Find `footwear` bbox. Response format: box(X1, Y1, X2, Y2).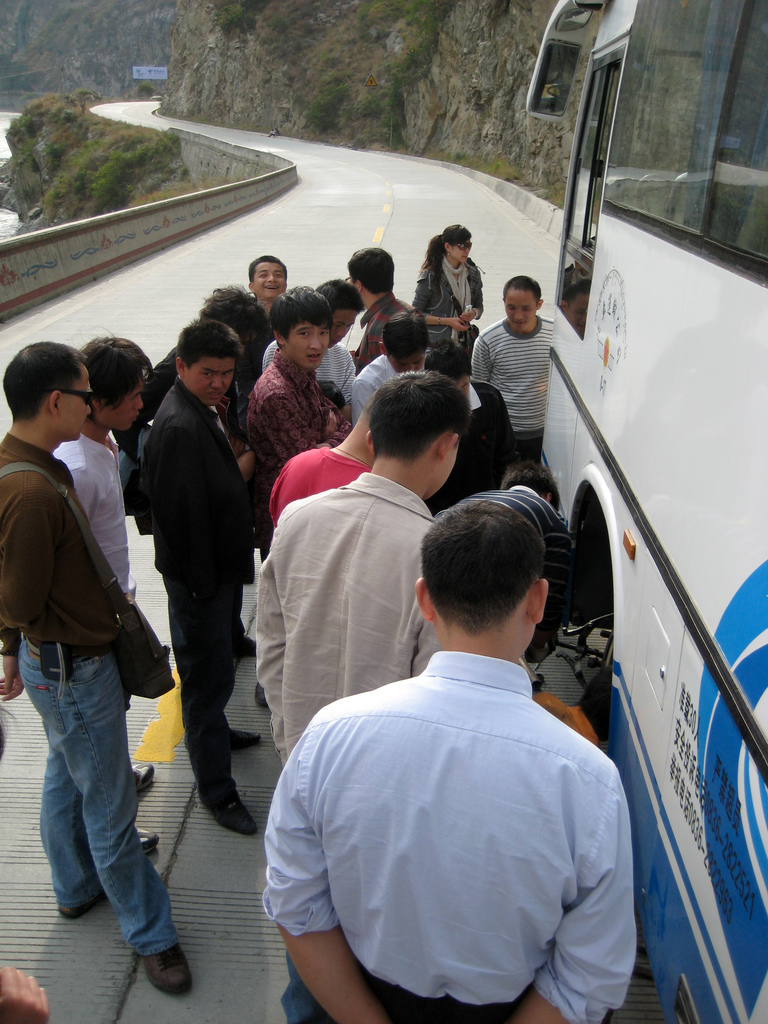
box(139, 922, 197, 994).
